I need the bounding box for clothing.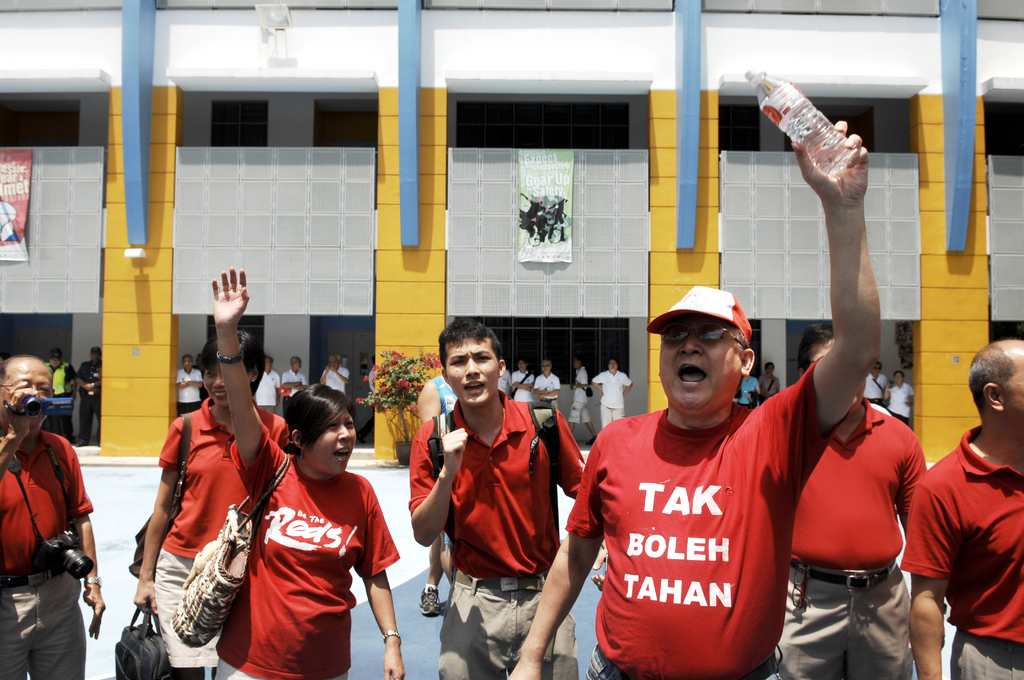
Here it is: (x1=75, y1=360, x2=97, y2=439).
